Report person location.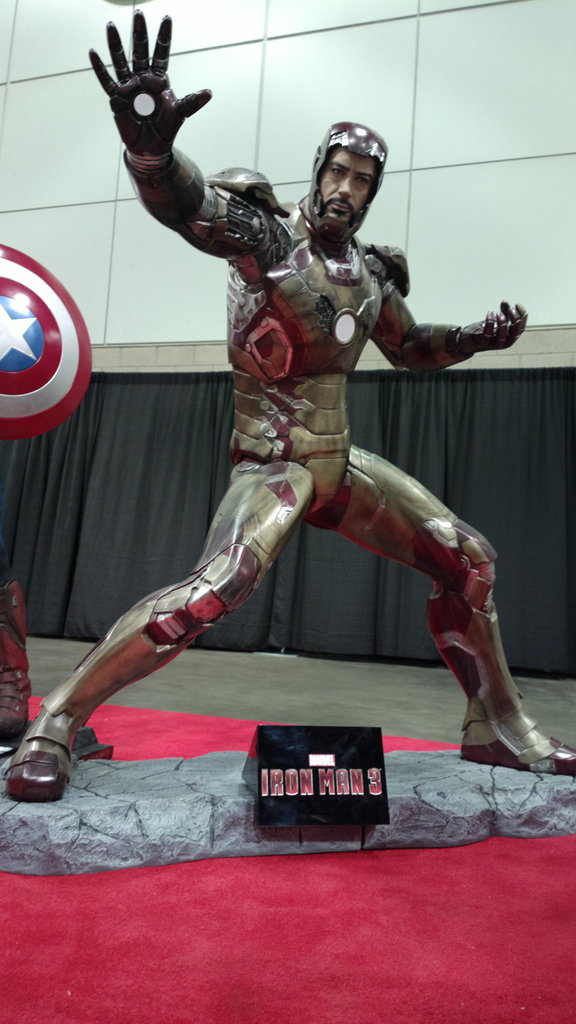
Report: box=[2, 7, 575, 803].
